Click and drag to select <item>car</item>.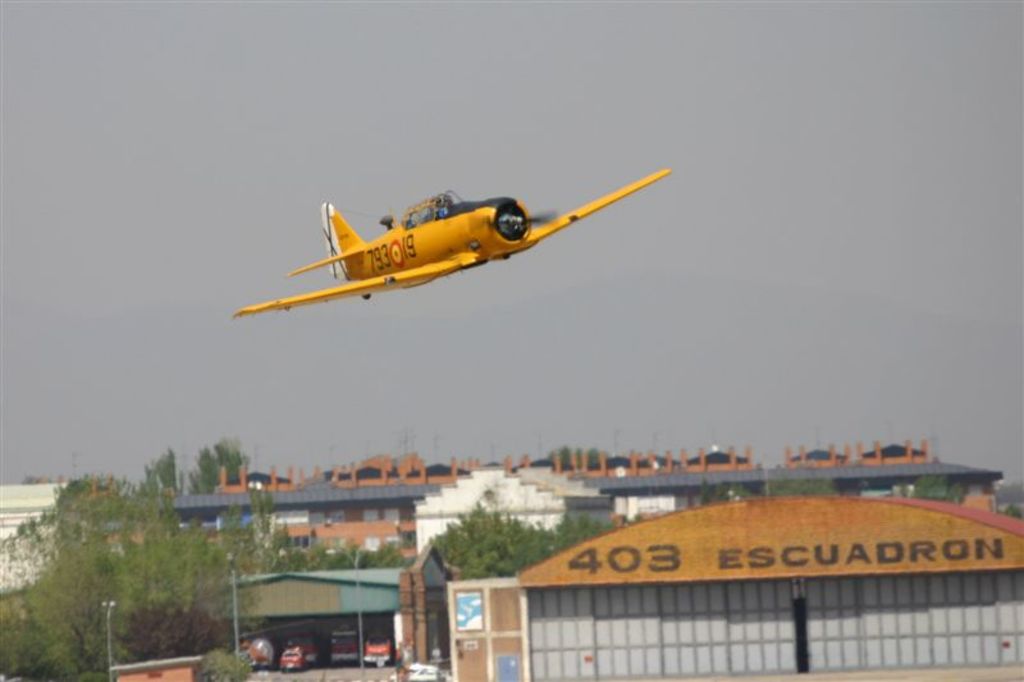
Selection: left=278, top=650, right=306, bottom=677.
